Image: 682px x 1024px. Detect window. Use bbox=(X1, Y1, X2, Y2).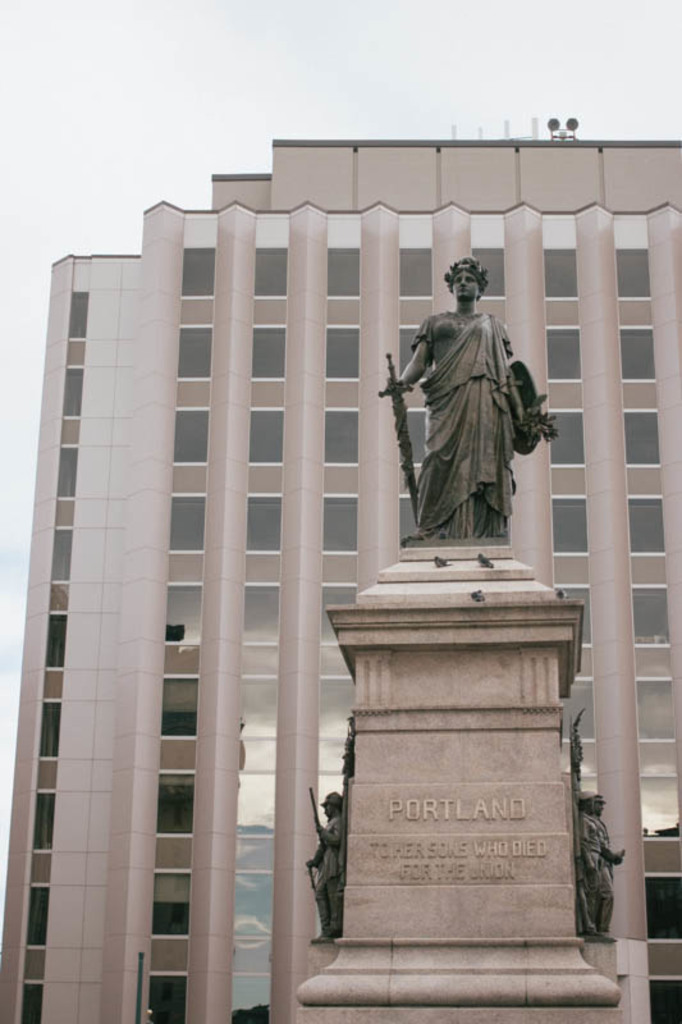
bbox=(403, 408, 429, 462).
